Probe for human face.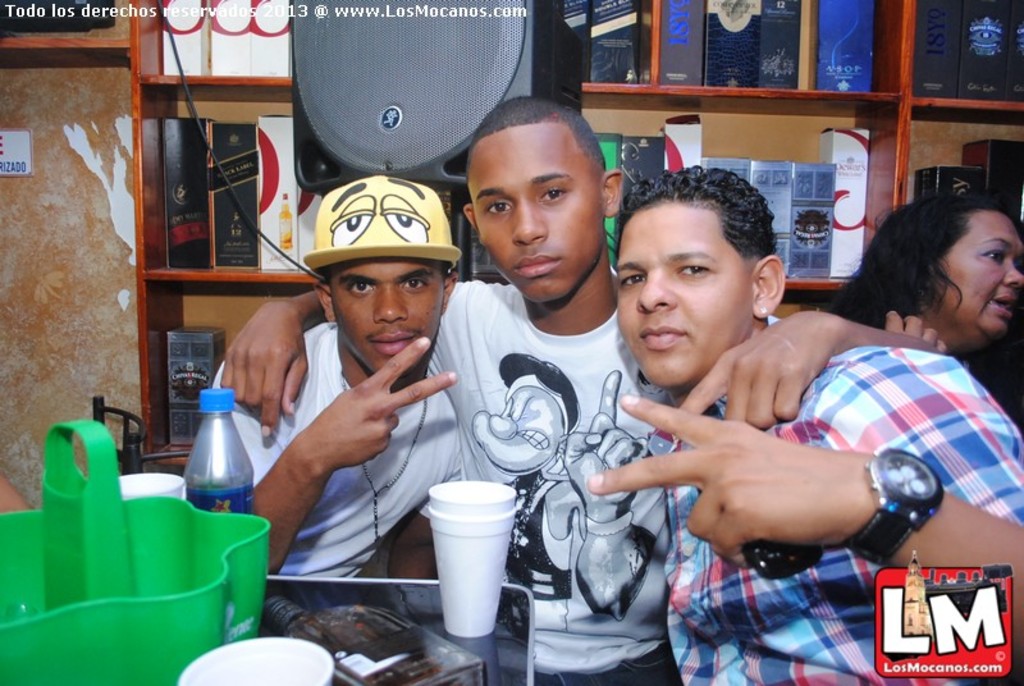
Probe result: bbox(329, 266, 452, 387).
